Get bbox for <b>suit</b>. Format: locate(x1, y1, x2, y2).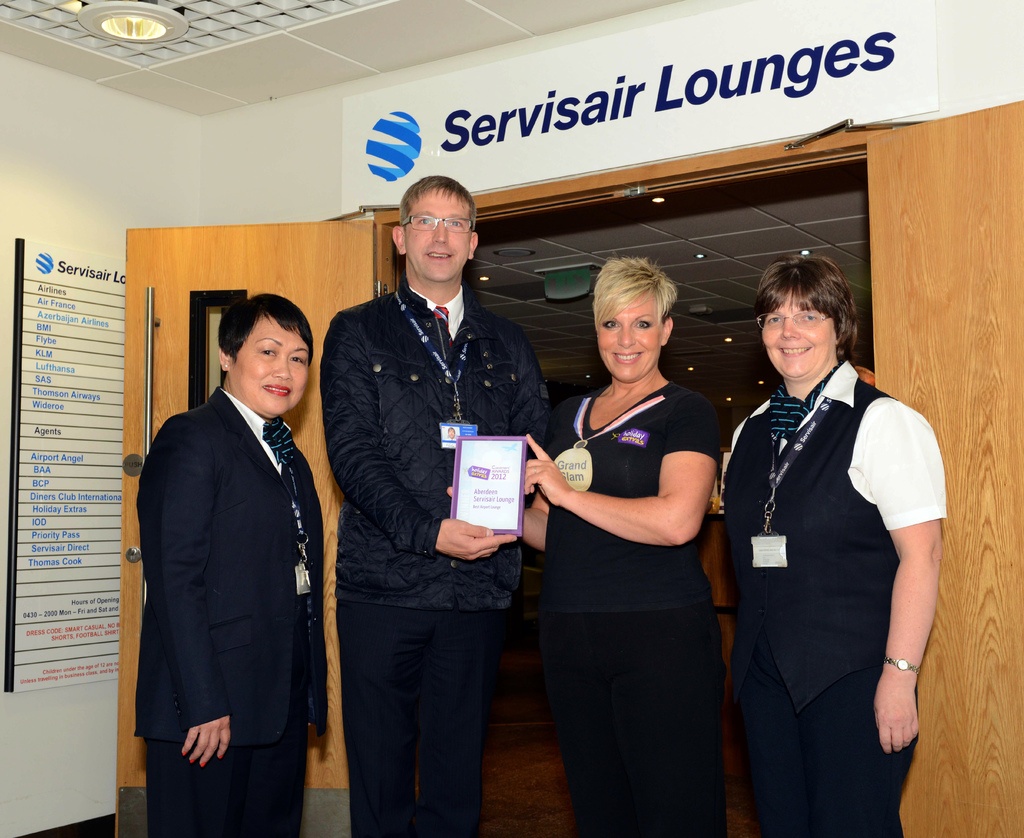
locate(132, 281, 340, 835).
